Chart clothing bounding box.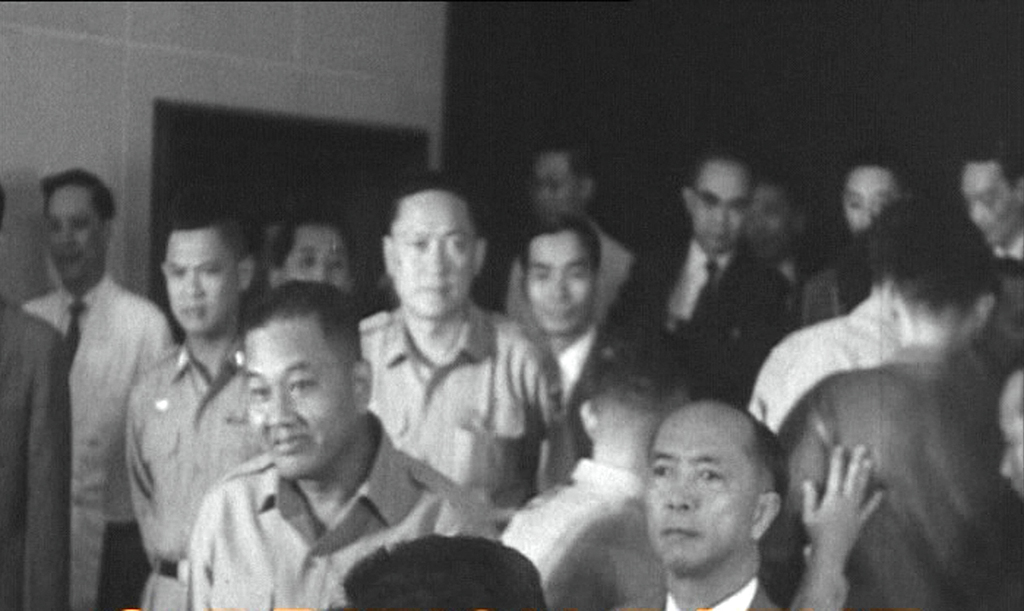
Charted: {"x1": 0, "y1": 294, "x2": 73, "y2": 610}.
